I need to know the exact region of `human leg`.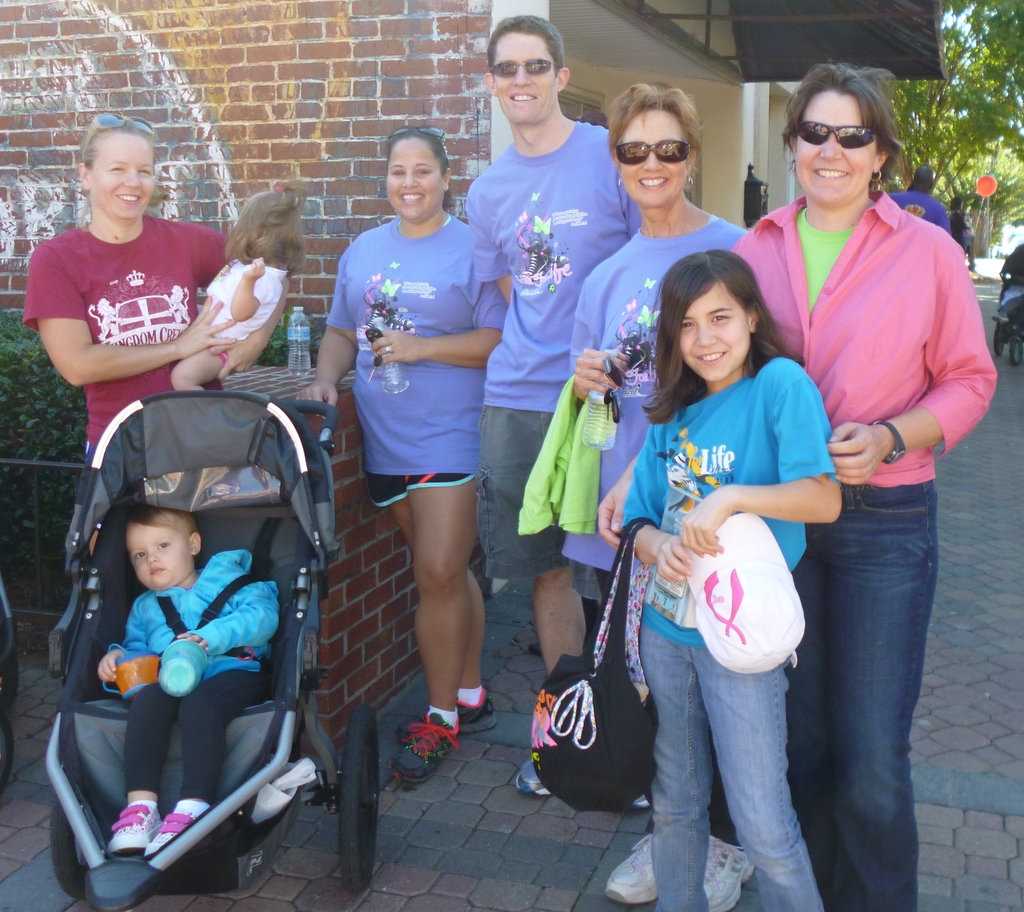
Region: box(141, 653, 265, 853).
